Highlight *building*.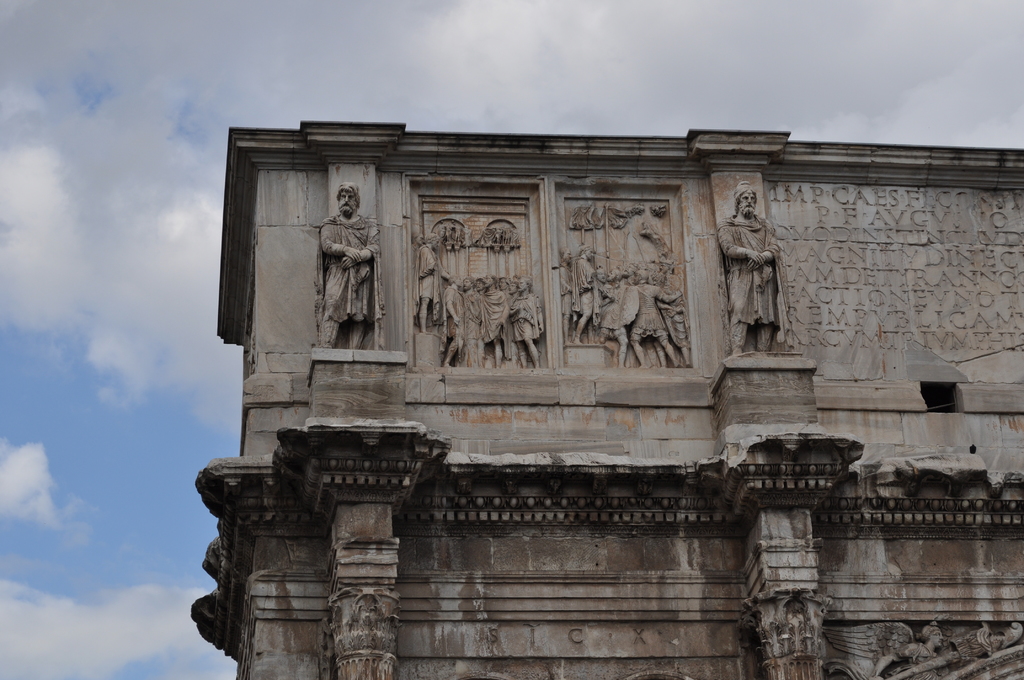
Highlighted region: 186 124 1023 679.
